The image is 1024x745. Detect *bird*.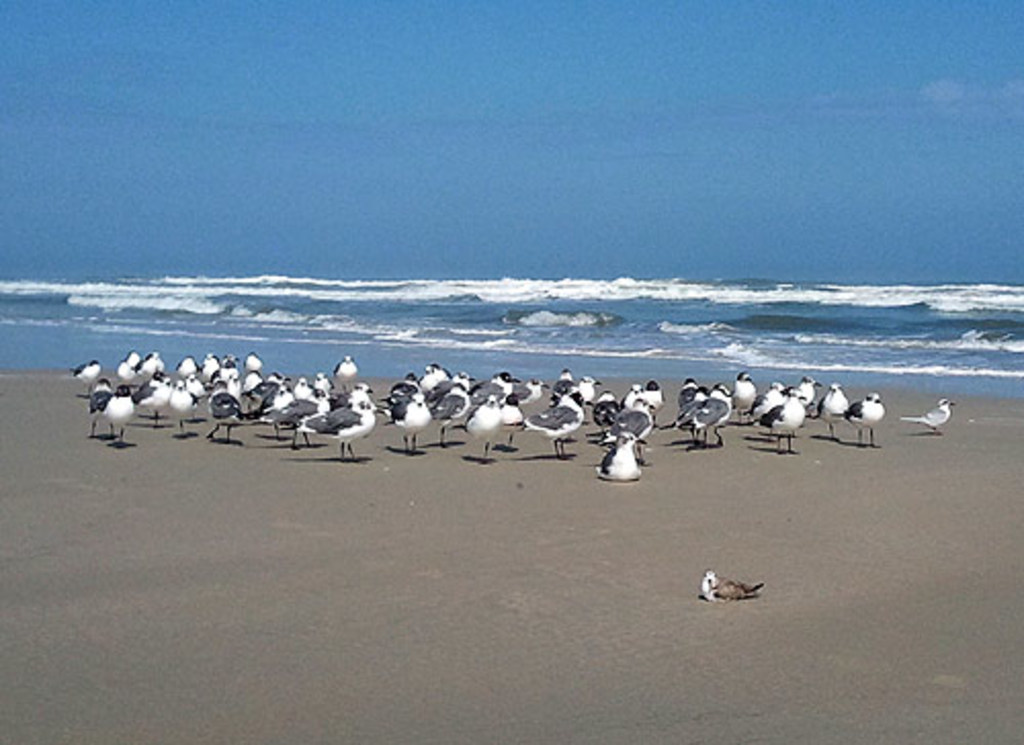
Detection: {"x1": 297, "y1": 393, "x2": 393, "y2": 465}.
